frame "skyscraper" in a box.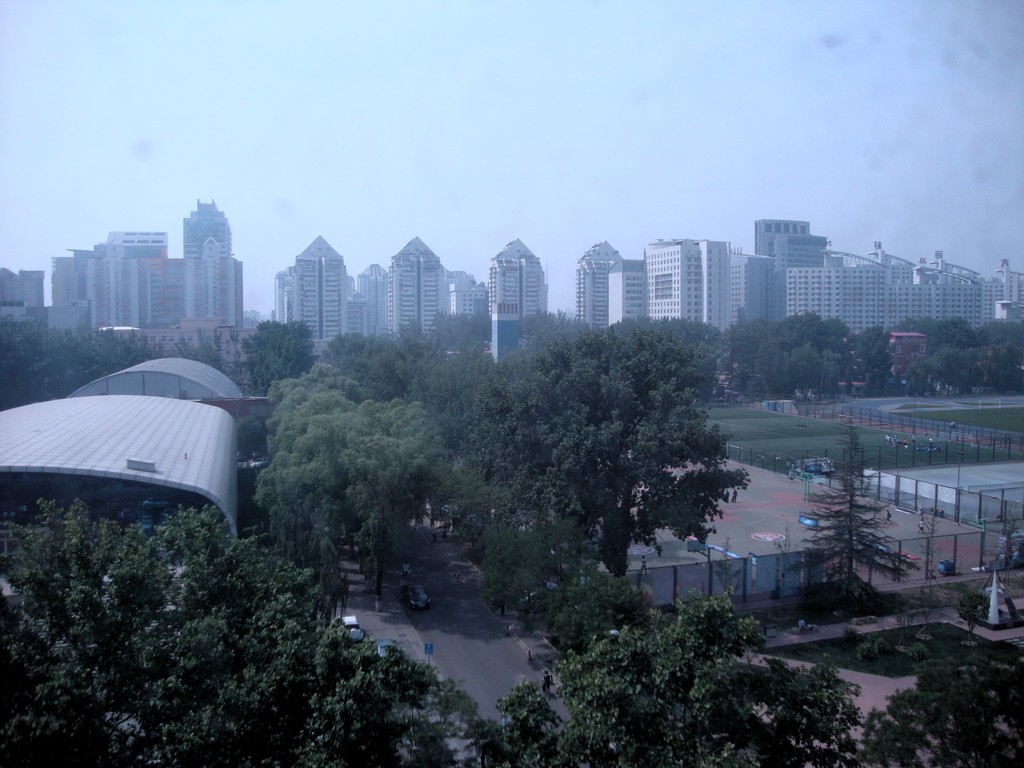
[294, 234, 346, 340].
